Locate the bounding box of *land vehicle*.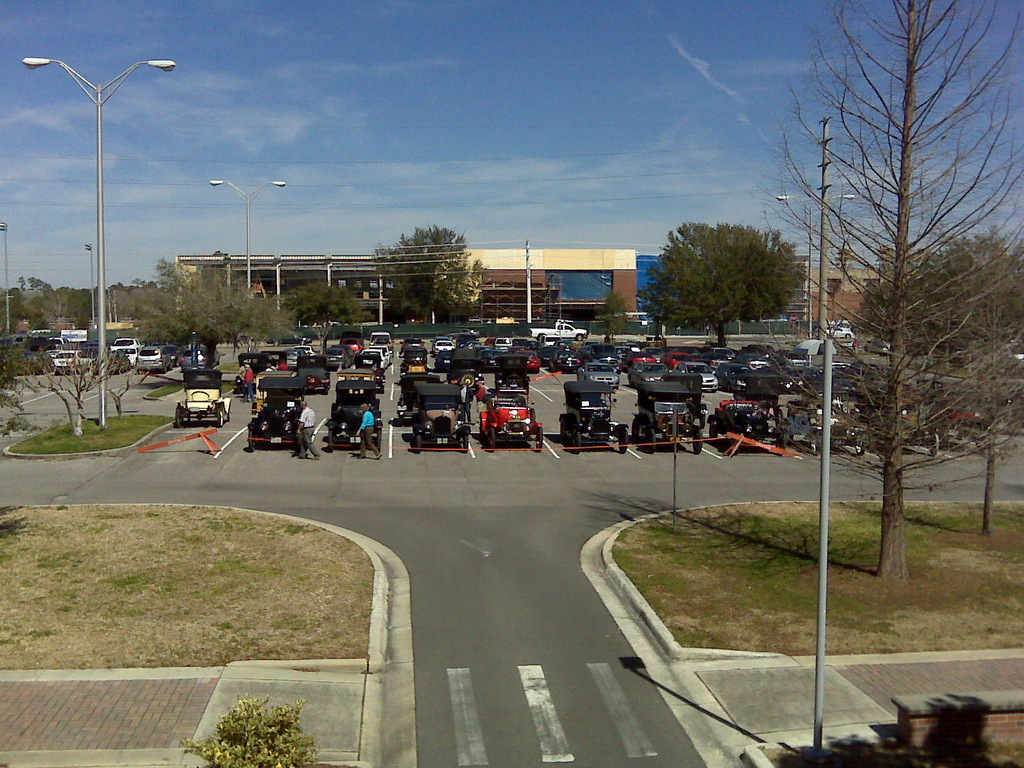
Bounding box: (557, 379, 632, 456).
